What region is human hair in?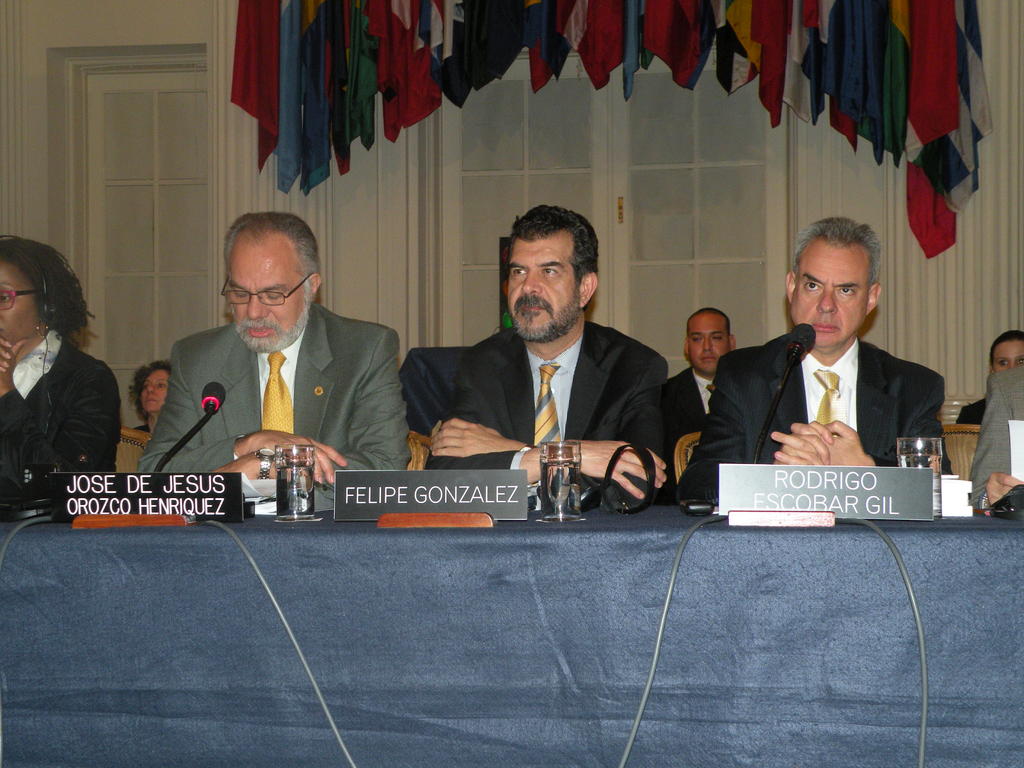
box(685, 308, 731, 340).
